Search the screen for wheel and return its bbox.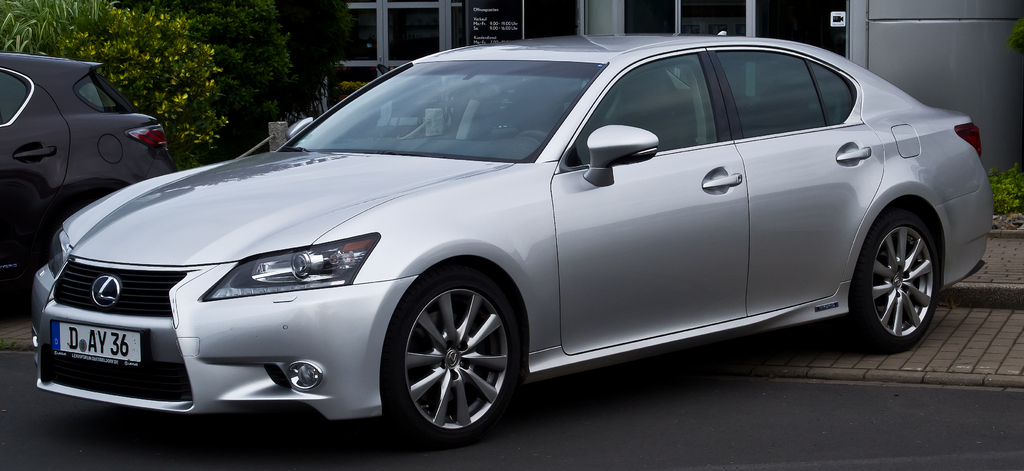
Found: detection(841, 208, 936, 351).
